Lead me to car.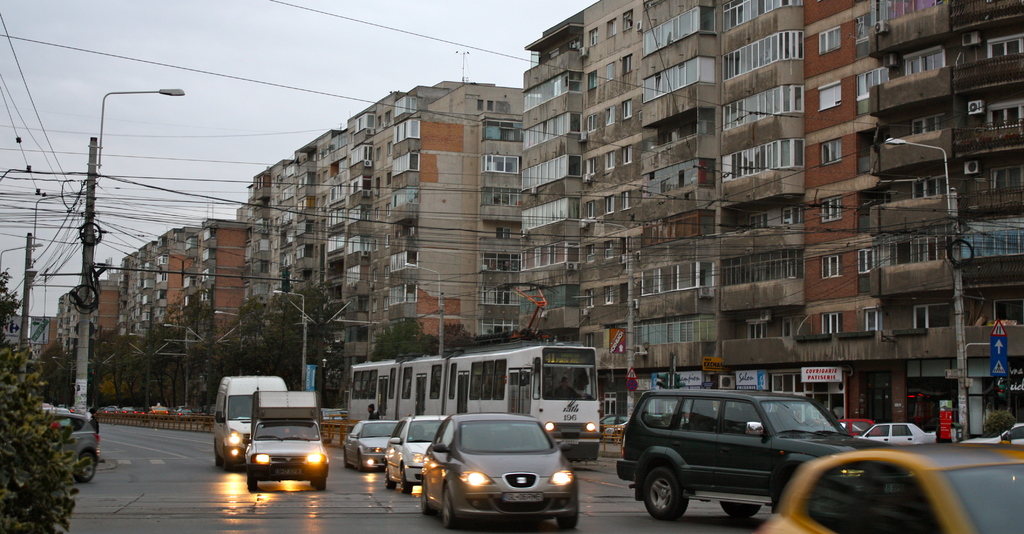
Lead to Rect(861, 410, 946, 448).
